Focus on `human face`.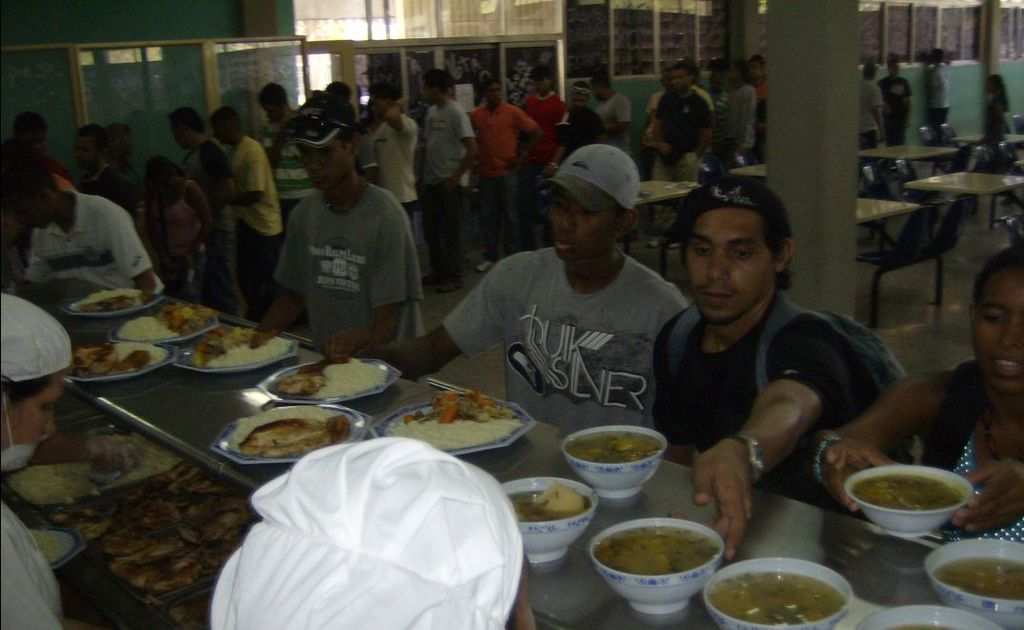
Focused at (left=369, top=97, right=391, bottom=121).
